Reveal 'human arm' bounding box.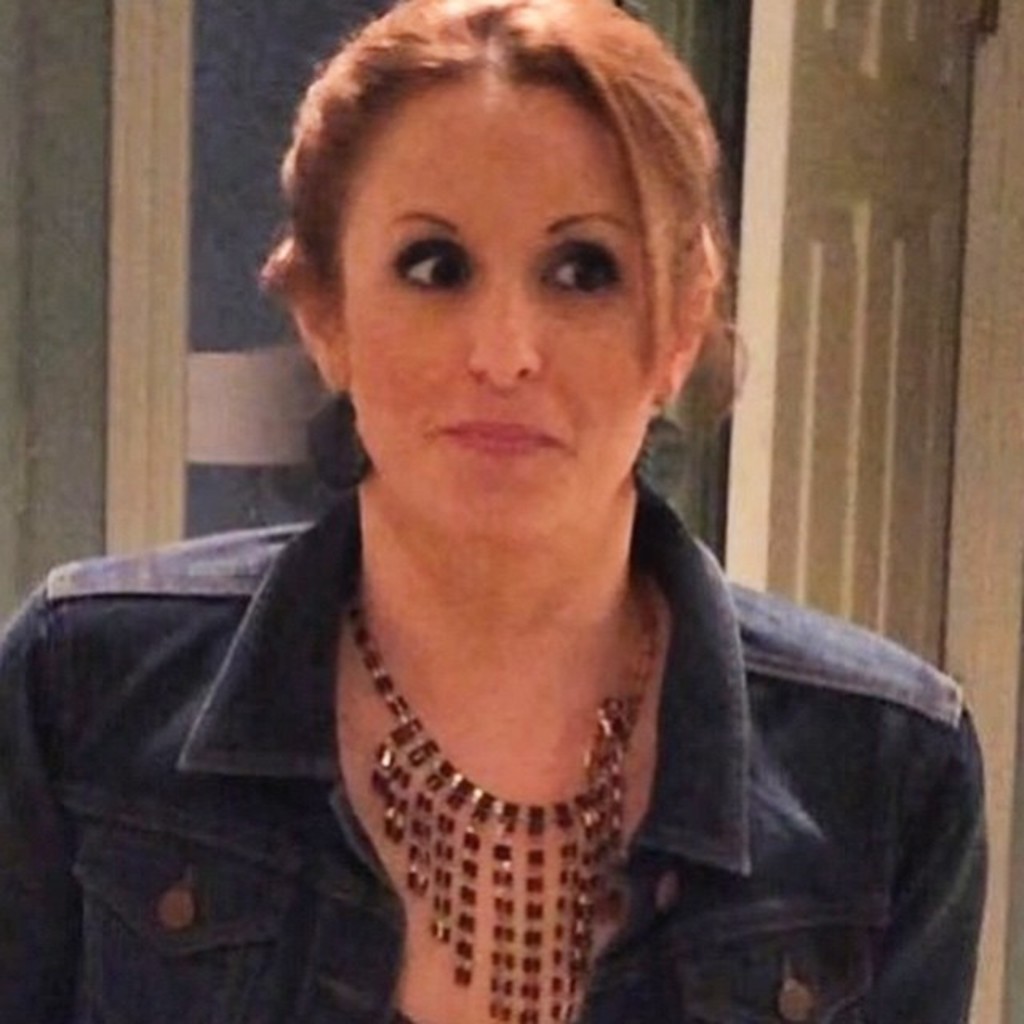
Revealed: box=[880, 690, 974, 1021].
